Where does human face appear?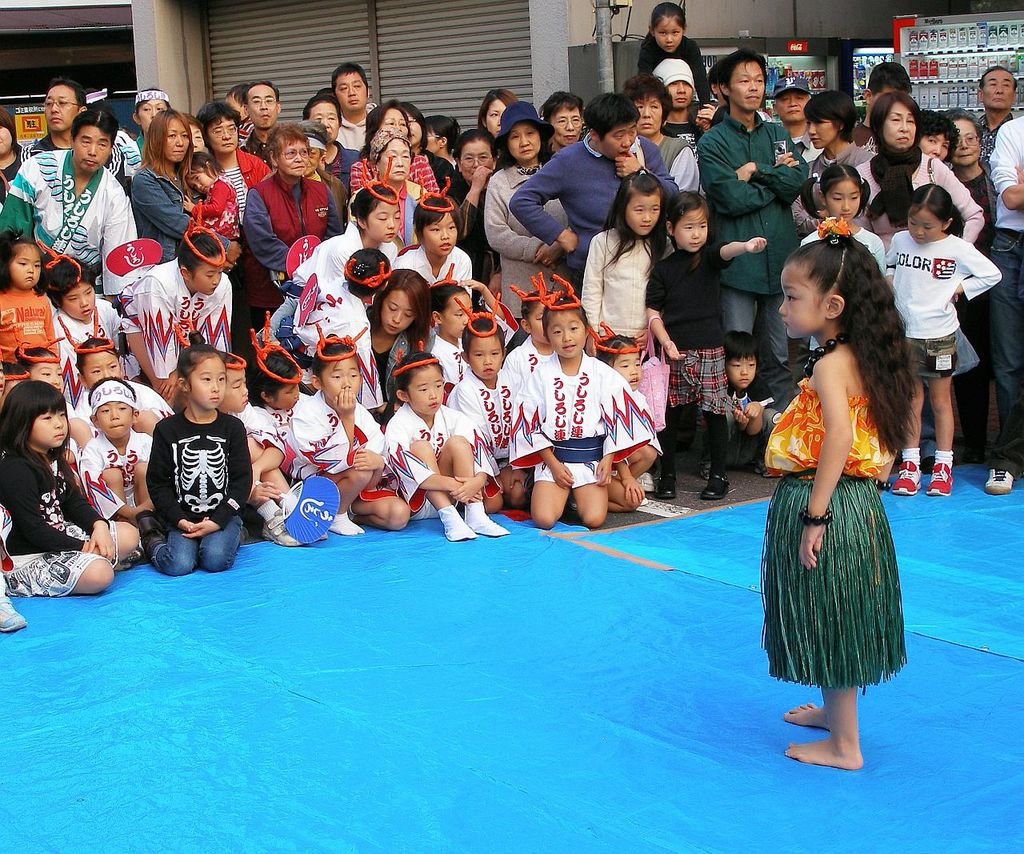
Appears at 424,129,443,150.
